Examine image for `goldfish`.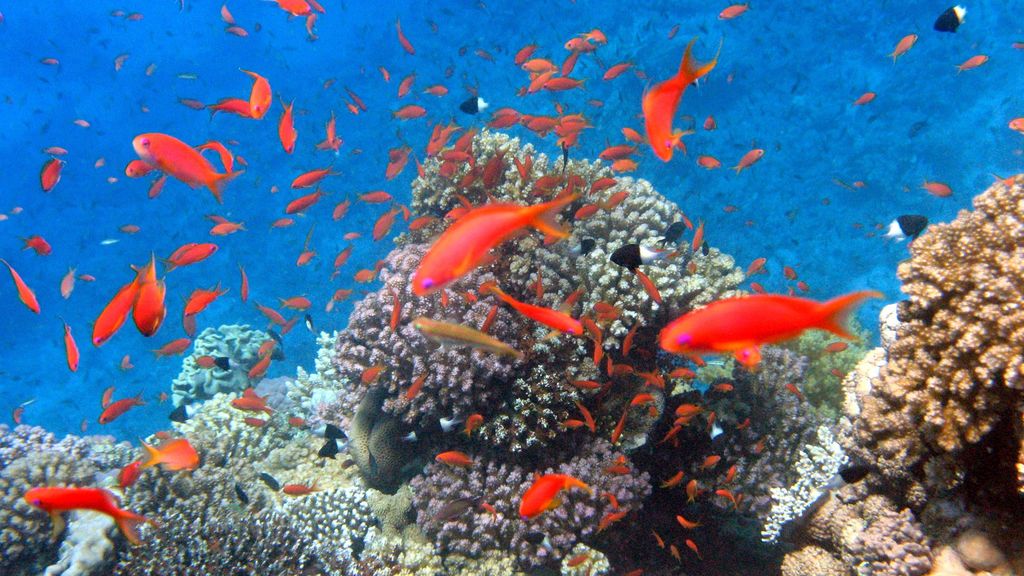
Examination result: <region>748, 281, 765, 293</region>.
